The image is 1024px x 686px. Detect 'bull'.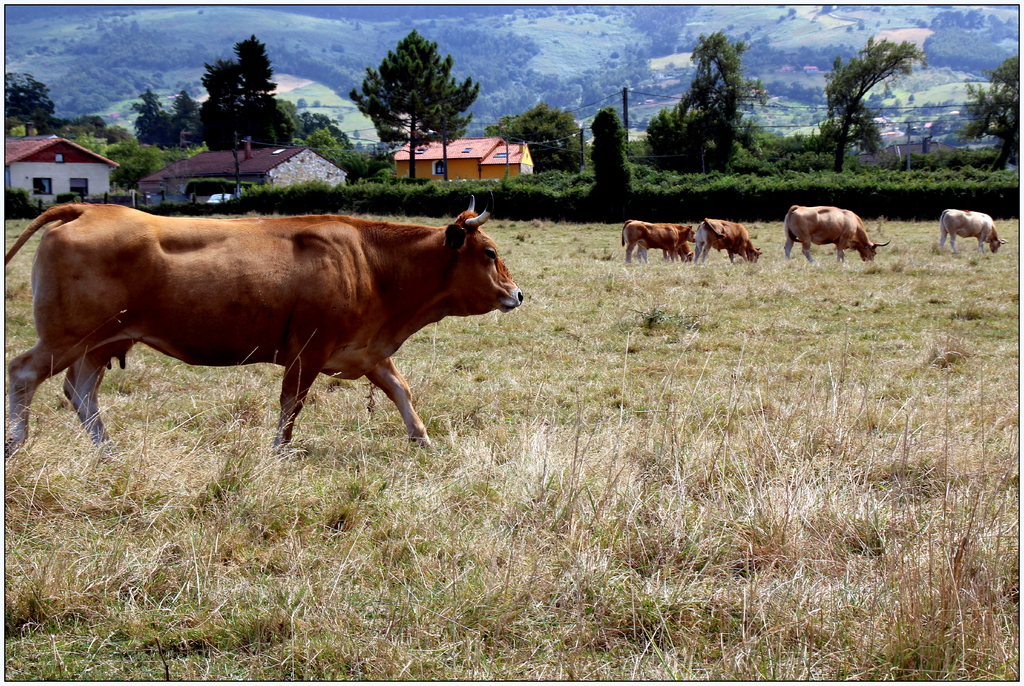
Detection: (left=625, top=219, right=698, bottom=268).
